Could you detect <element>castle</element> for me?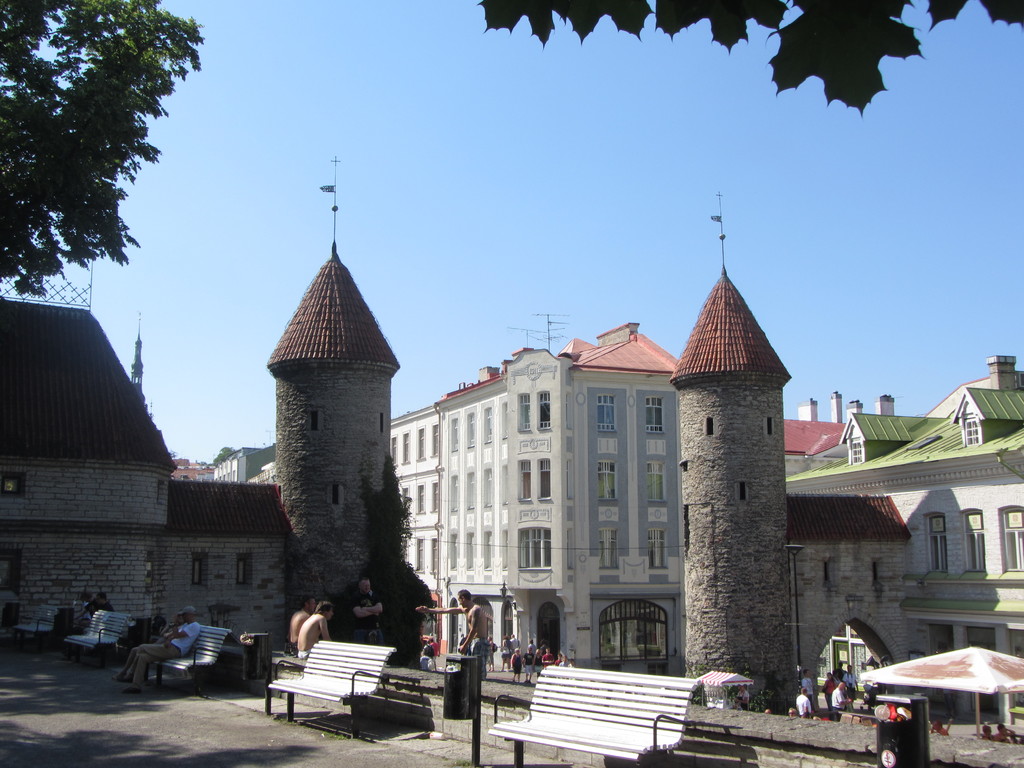
Detection result: region(0, 154, 1023, 724).
